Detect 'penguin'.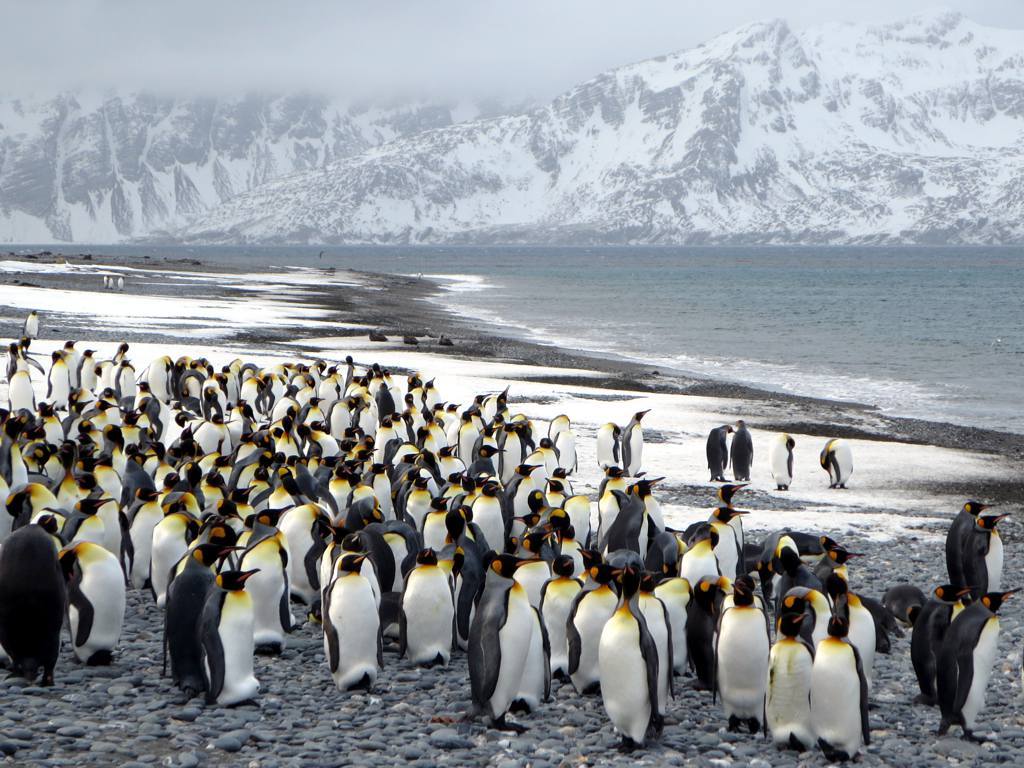
Detected at 764:610:818:756.
